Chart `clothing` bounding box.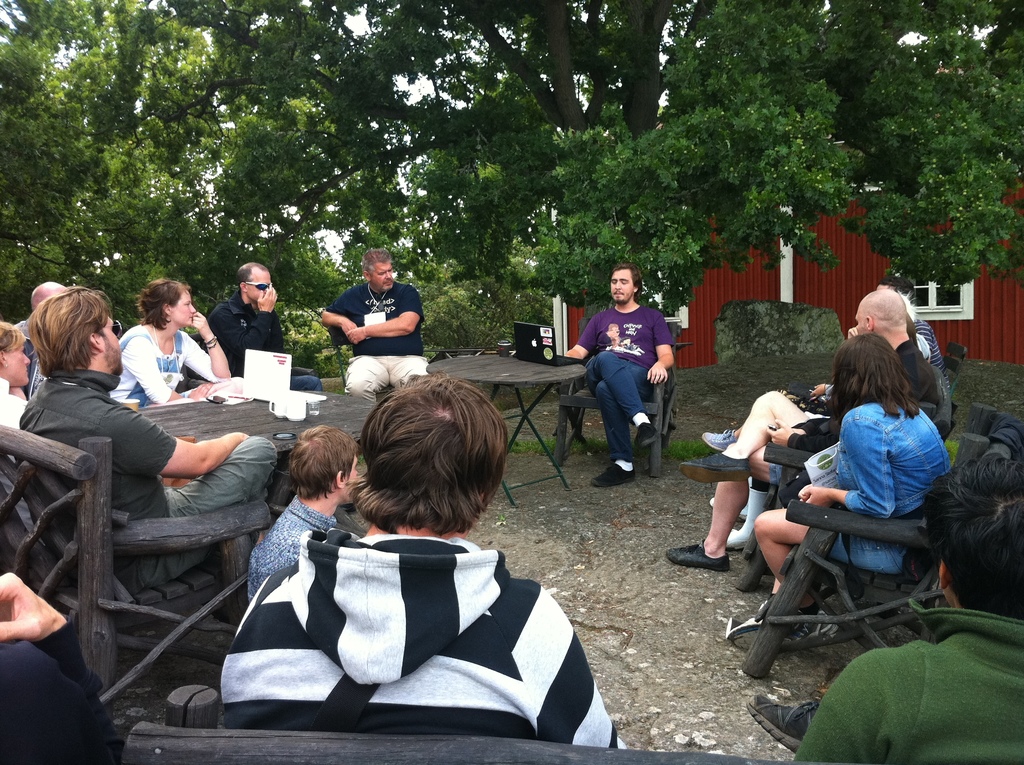
Charted: {"x1": 209, "y1": 291, "x2": 321, "y2": 390}.
